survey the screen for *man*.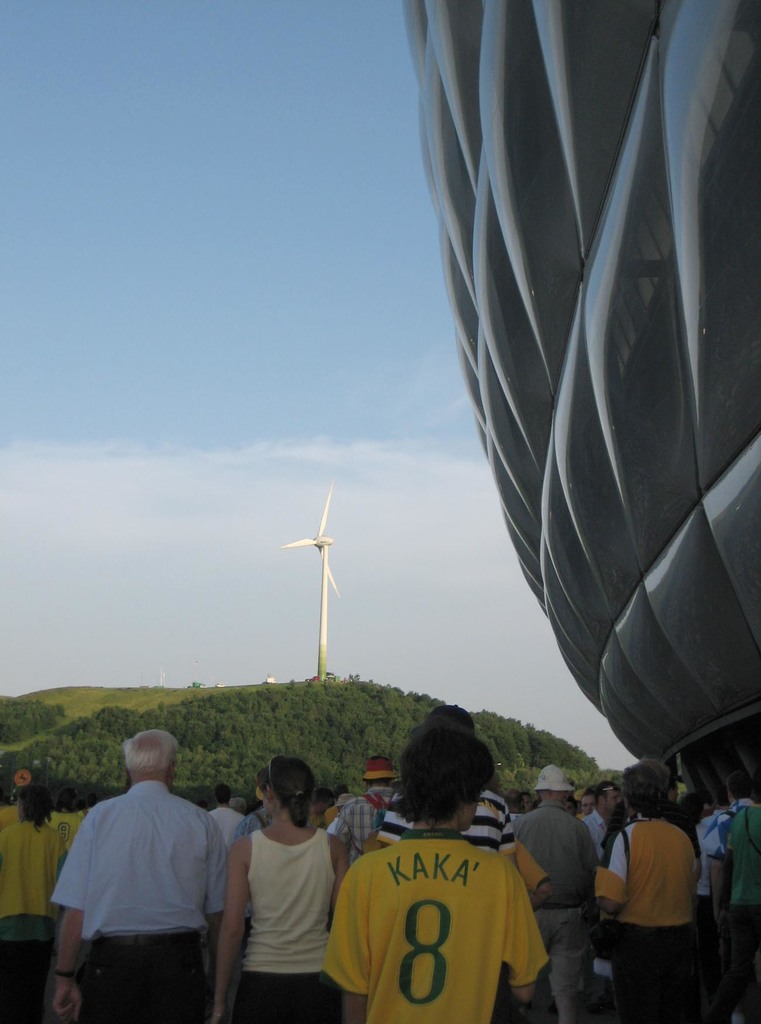
Survey found: left=239, top=772, right=275, bottom=837.
